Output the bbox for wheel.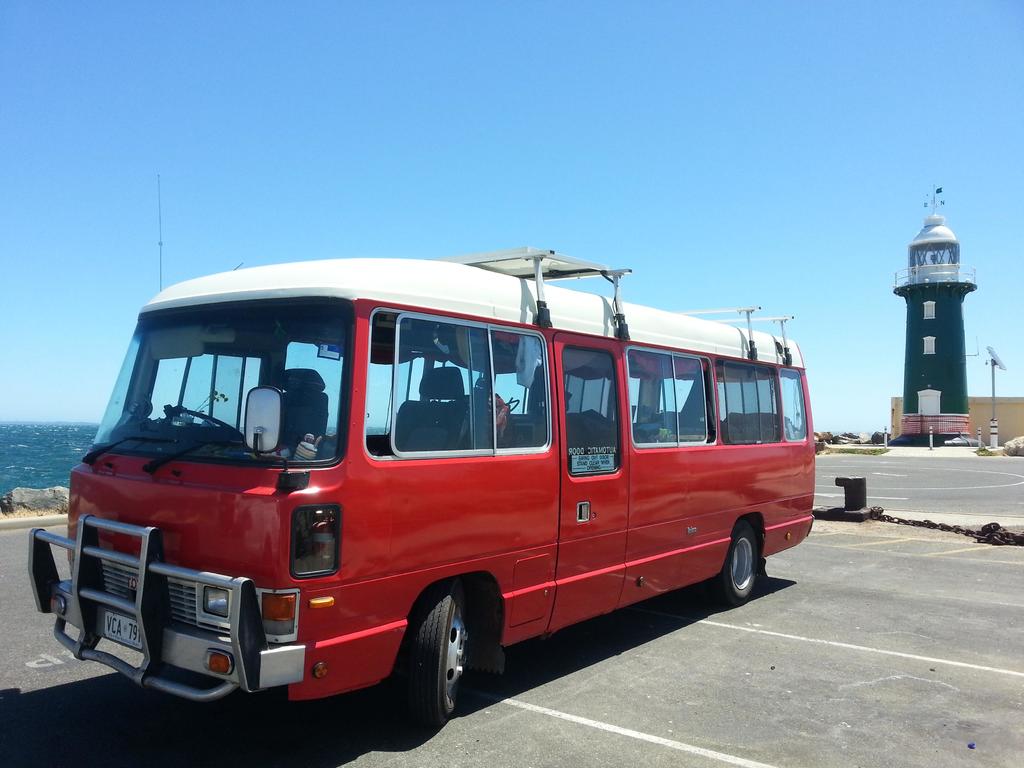
bbox=[707, 519, 759, 605].
